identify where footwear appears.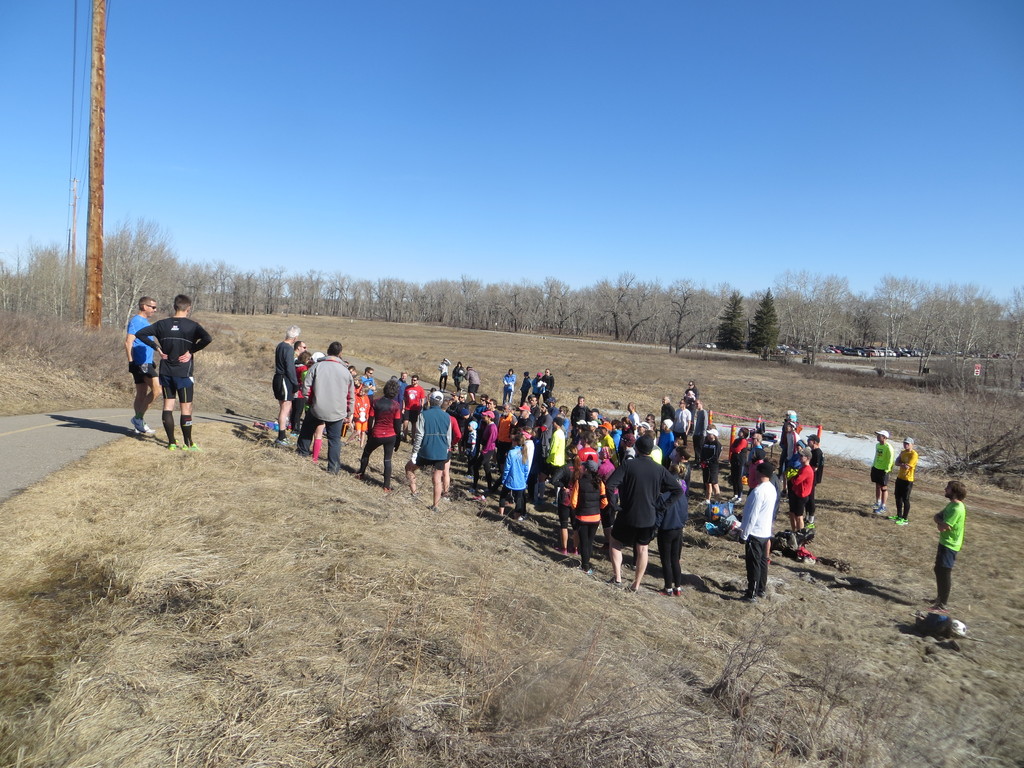
Appears at pyautogui.locateOnScreen(278, 436, 295, 446).
